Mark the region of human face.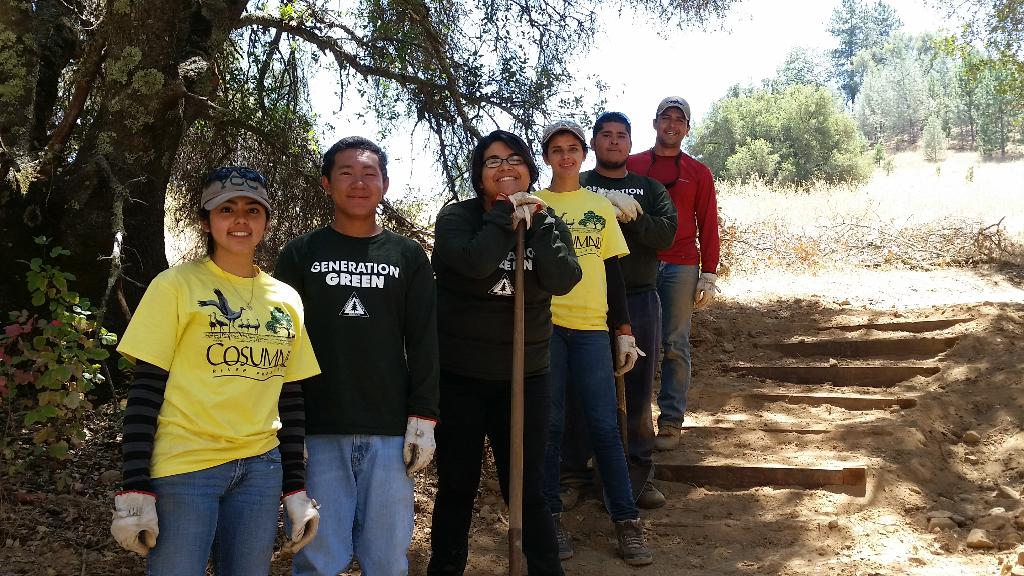
Region: left=653, top=106, right=689, bottom=147.
